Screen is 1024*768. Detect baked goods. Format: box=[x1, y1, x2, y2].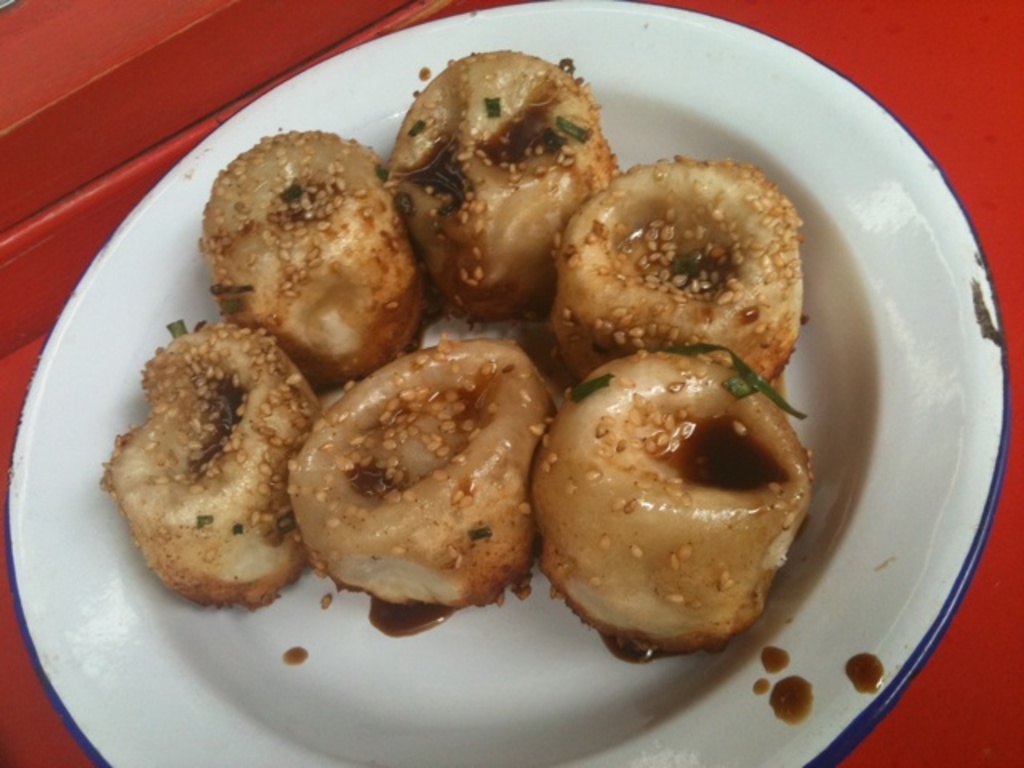
box=[200, 130, 432, 392].
